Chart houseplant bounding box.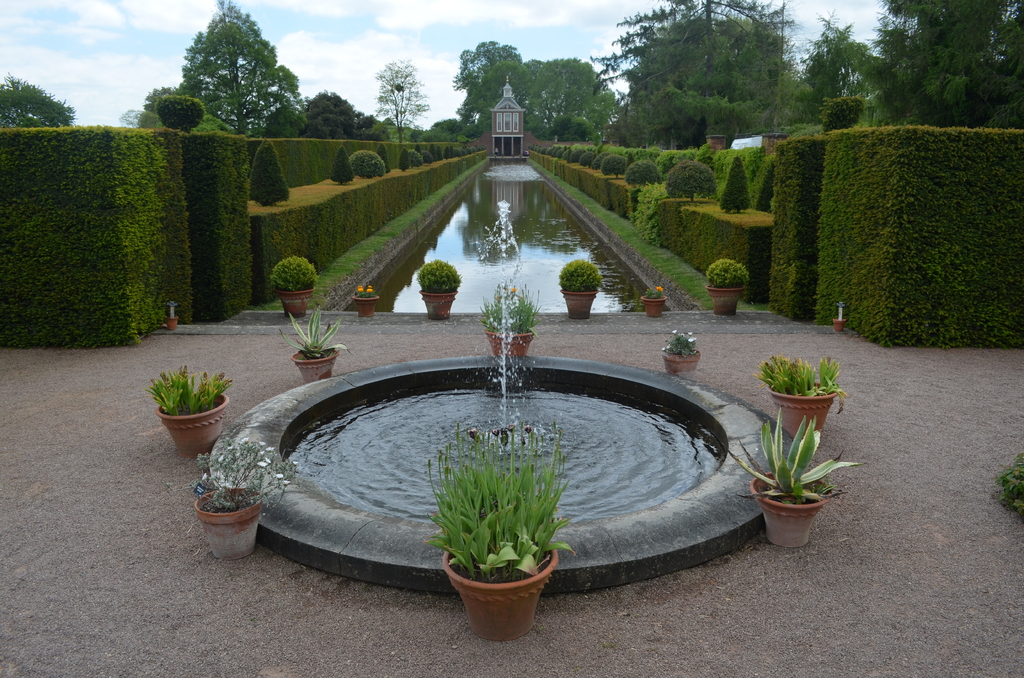
Charted: (x1=147, y1=365, x2=234, y2=454).
